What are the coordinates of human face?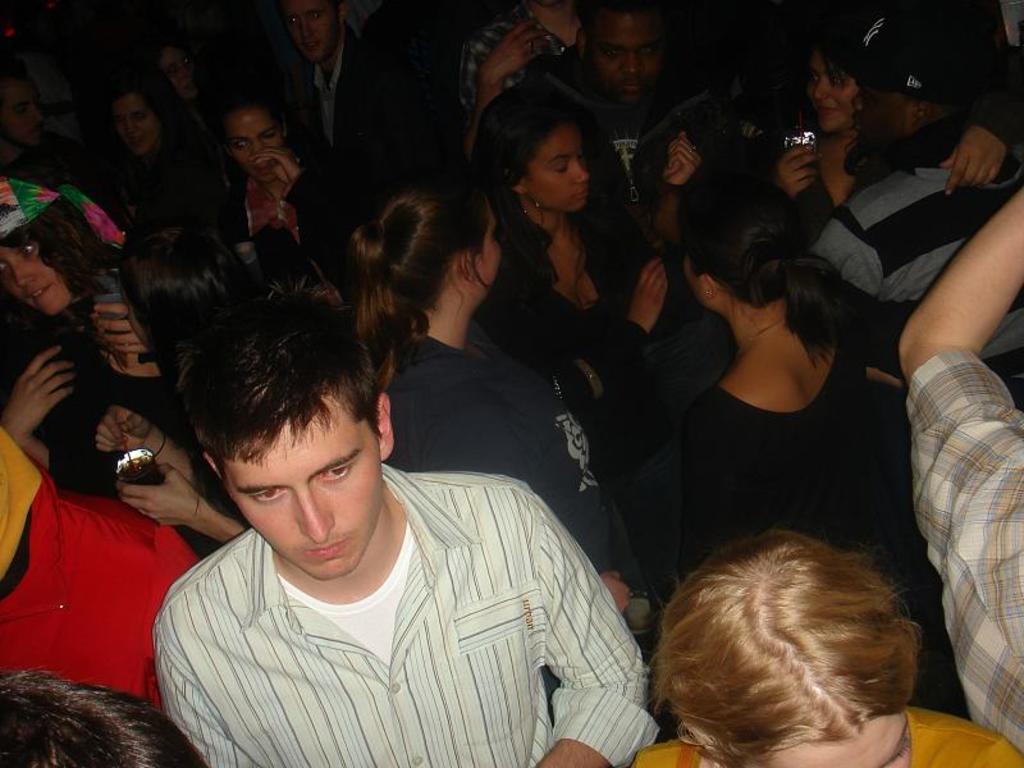
region(219, 399, 383, 580).
